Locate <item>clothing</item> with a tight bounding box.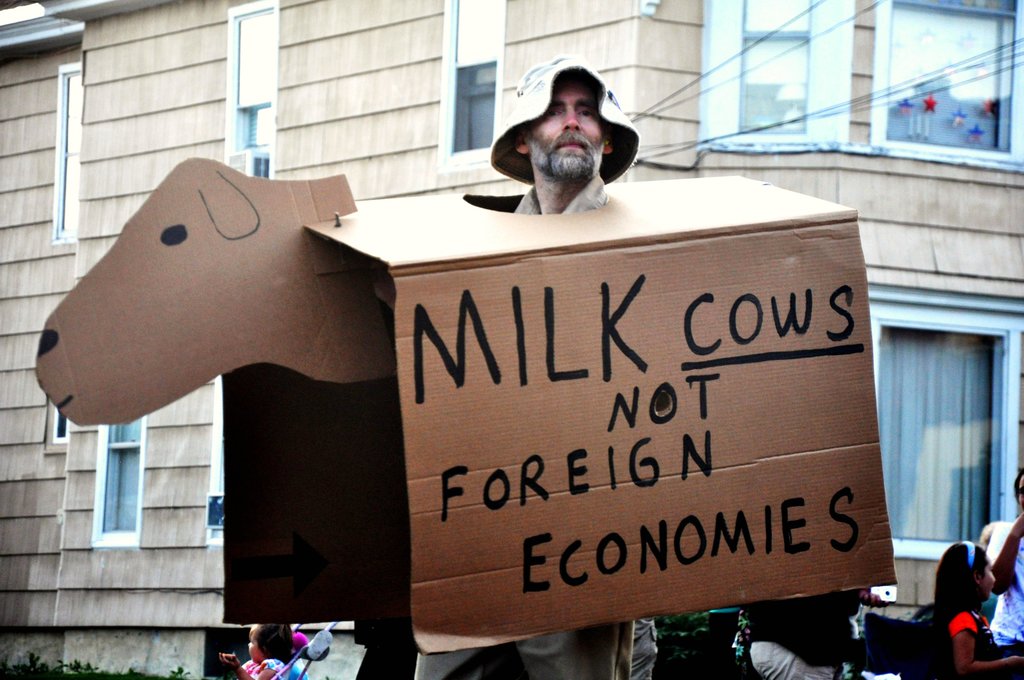
crop(507, 616, 655, 679).
